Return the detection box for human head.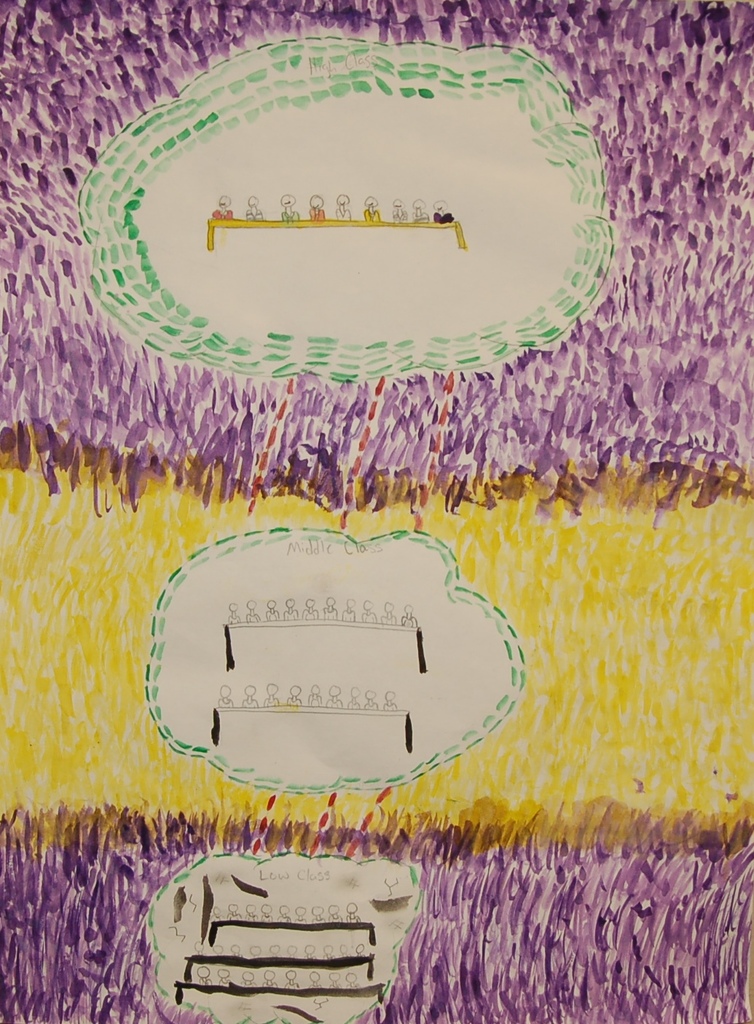
(198, 966, 214, 984).
